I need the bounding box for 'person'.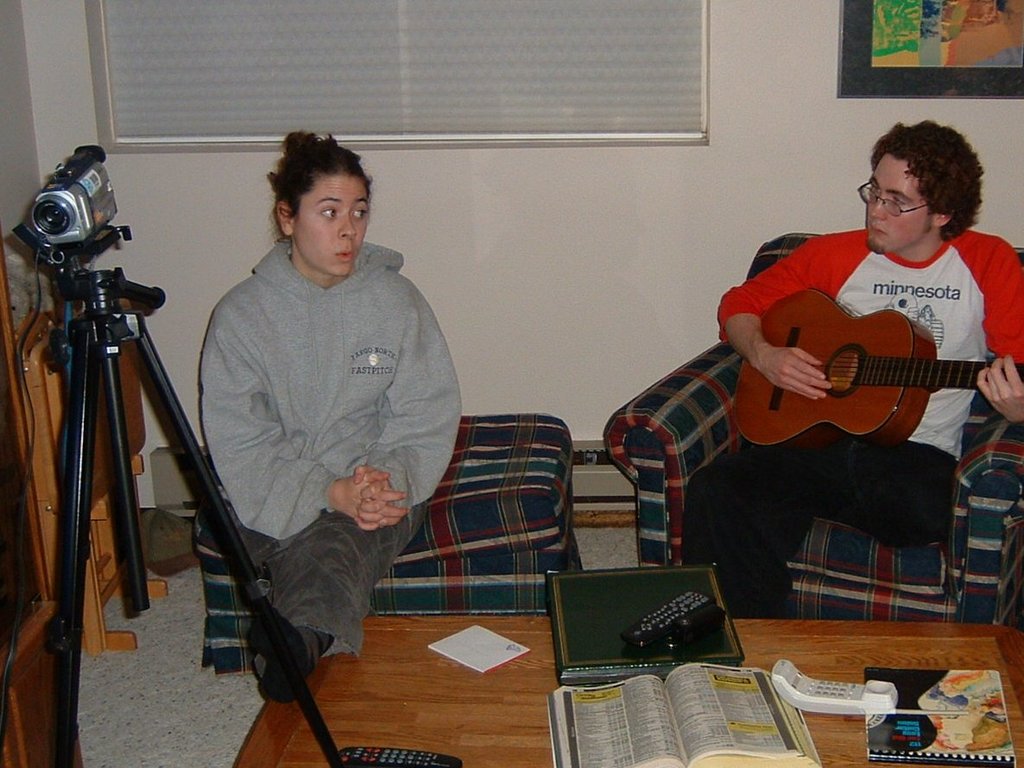
Here it is: [201,130,462,696].
